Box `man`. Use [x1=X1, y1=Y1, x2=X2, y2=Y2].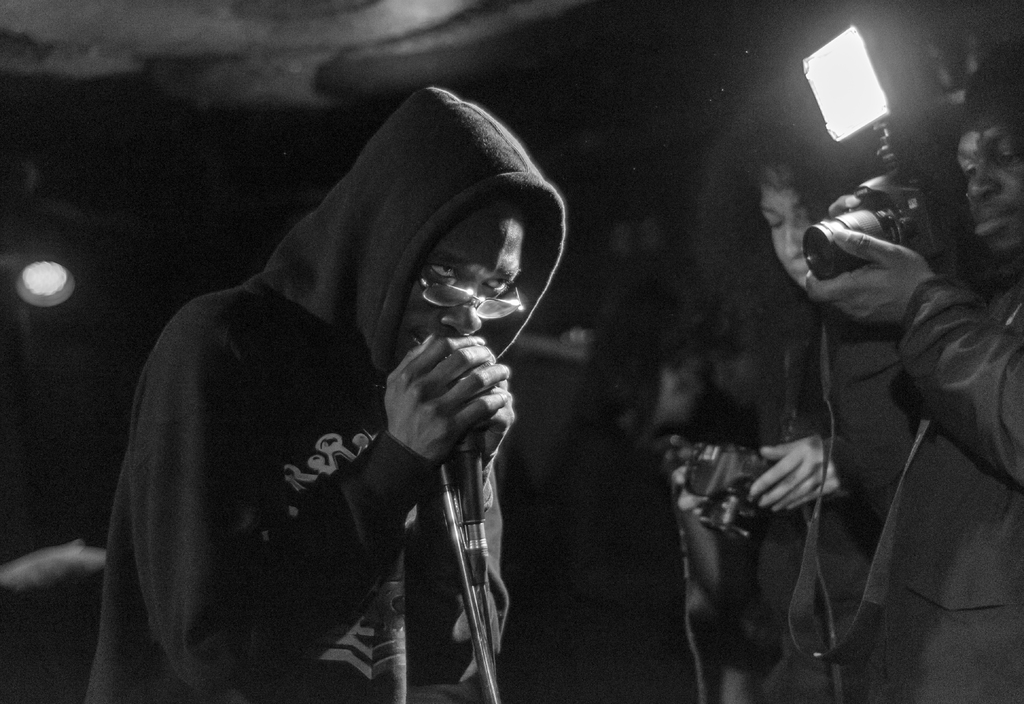
[x1=83, y1=45, x2=611, y2=703].
